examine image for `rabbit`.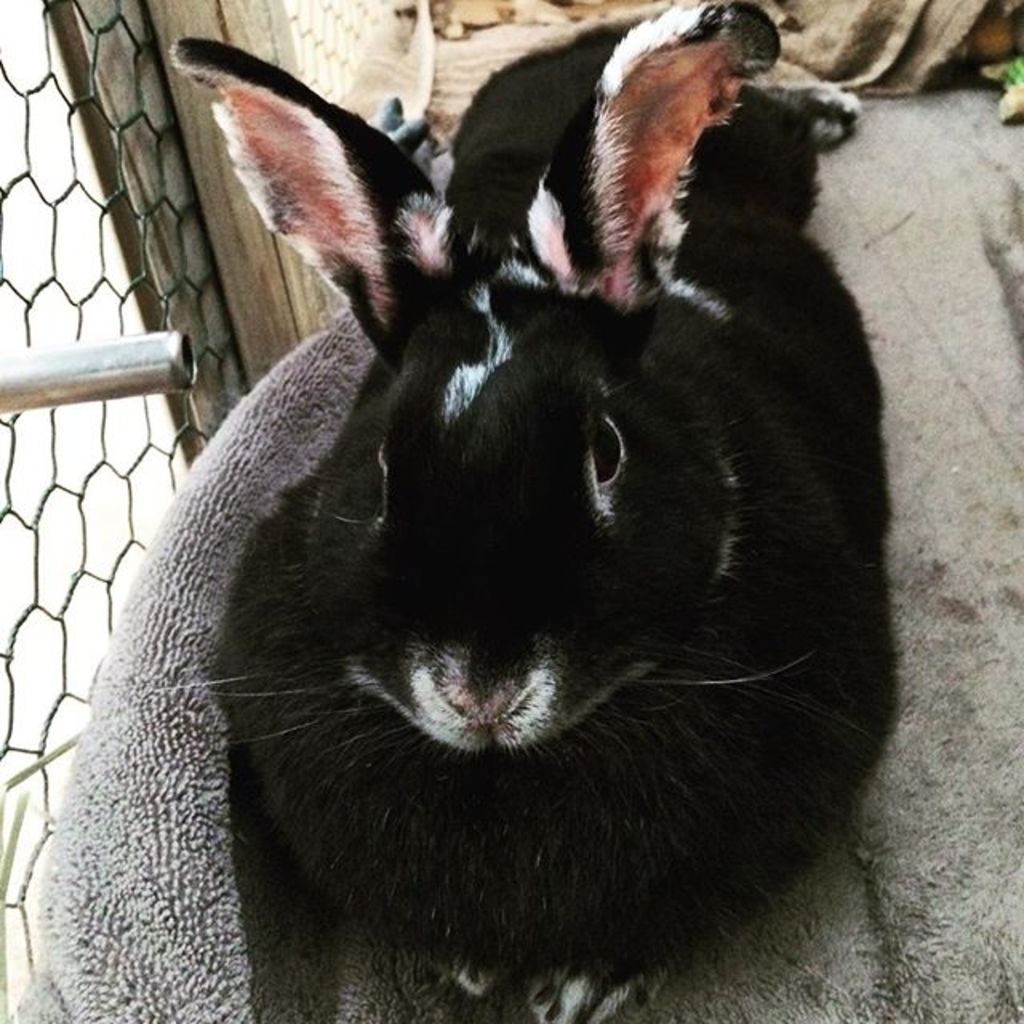
Examination result: [166,0,907,1022].
